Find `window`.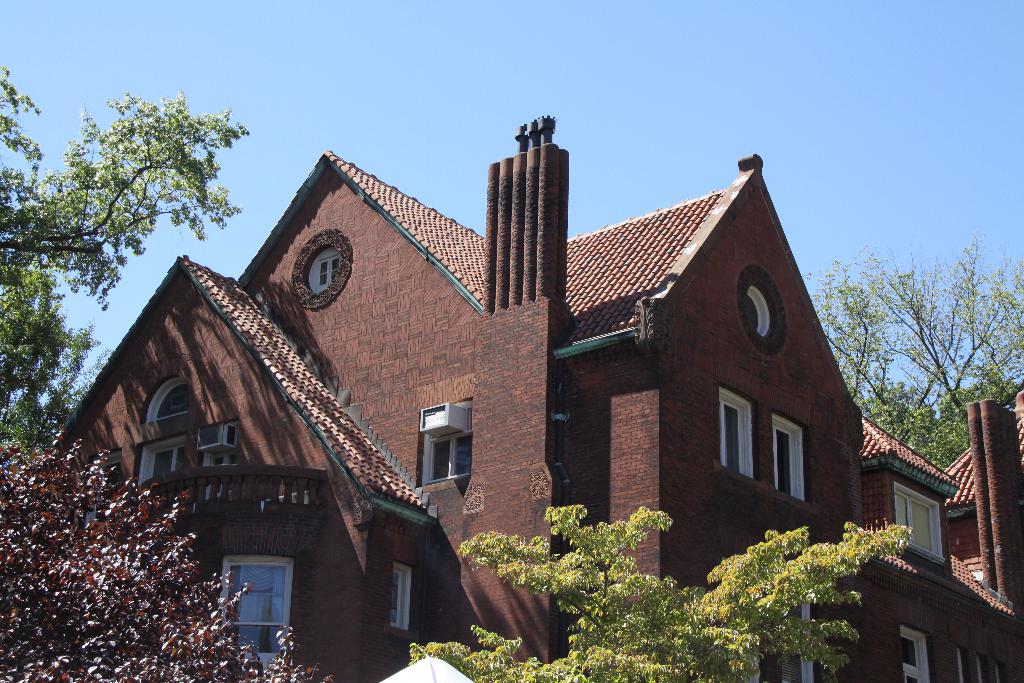
bbox=[770, 418, 808, 494].
